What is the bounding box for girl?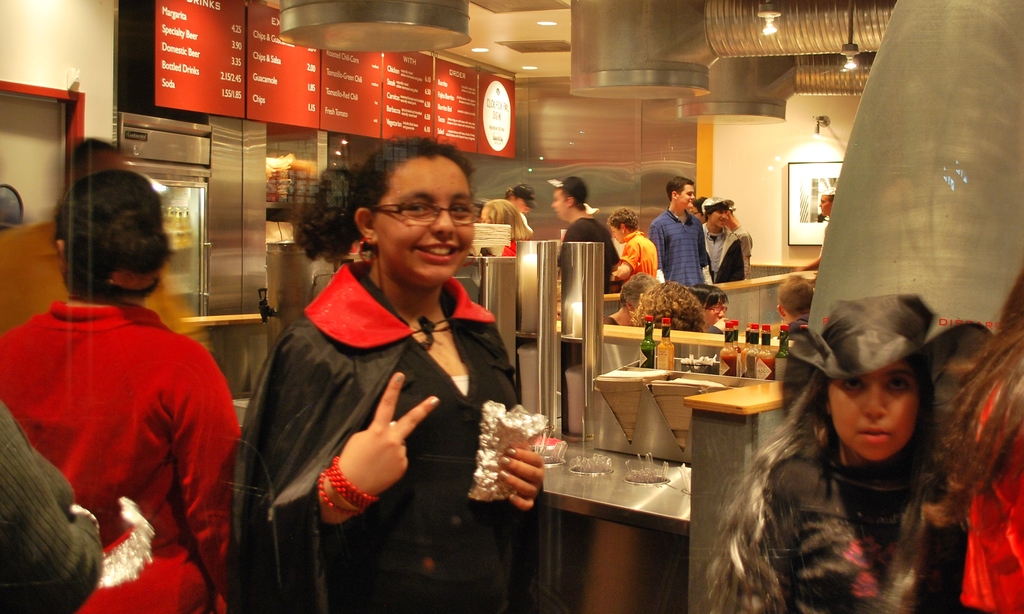
bbox=(0, 170, 246, 613).
